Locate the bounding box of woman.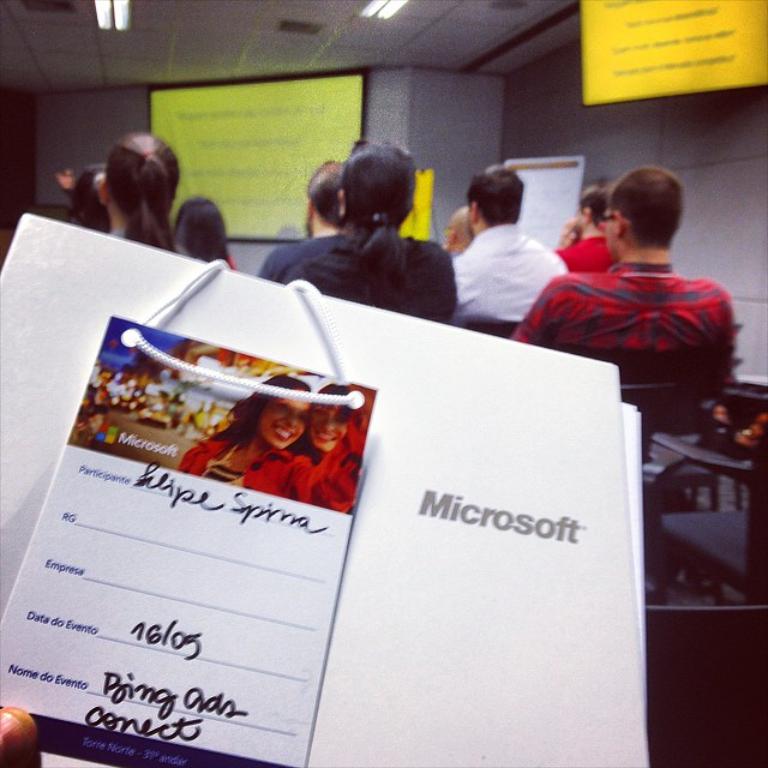
Bounding box: detection(259, 137, 480, 337).
